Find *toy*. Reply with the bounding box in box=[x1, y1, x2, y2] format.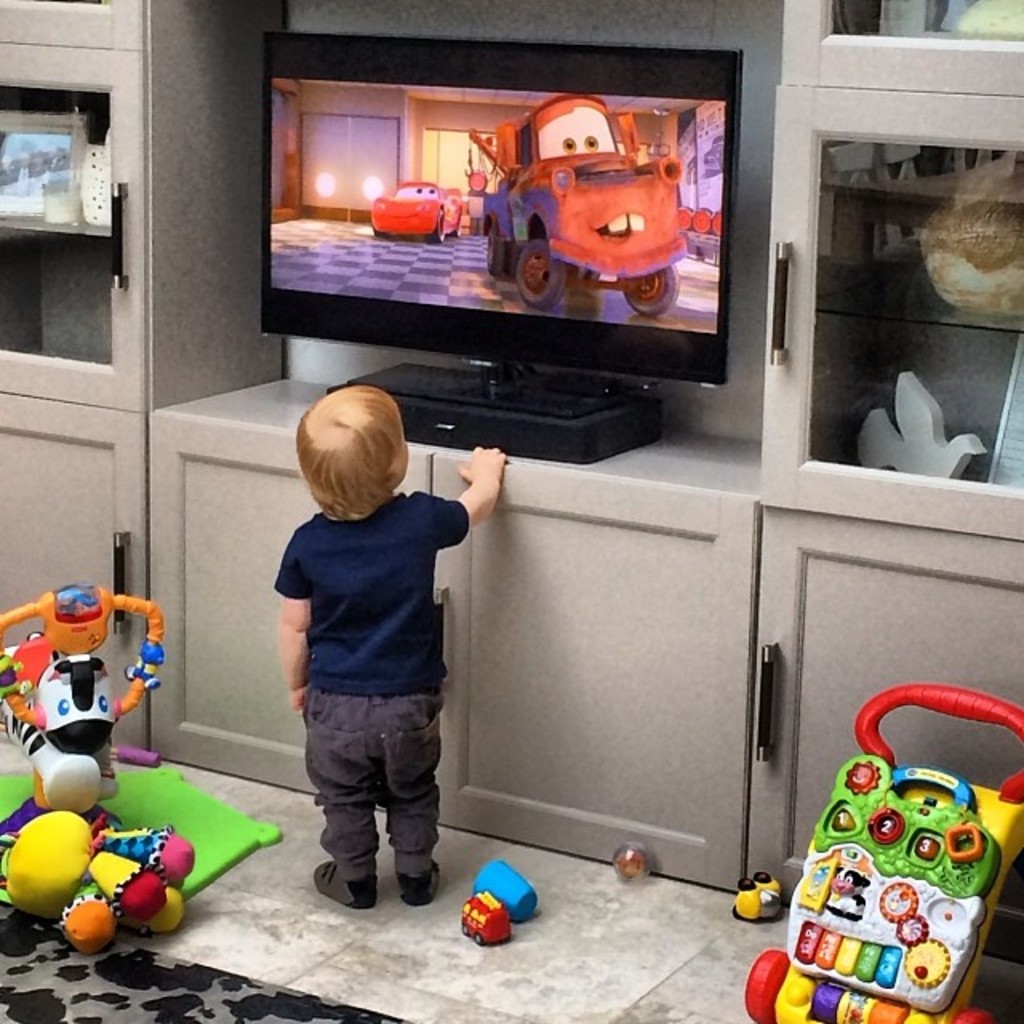
box=[464, 94, 686, 317].
